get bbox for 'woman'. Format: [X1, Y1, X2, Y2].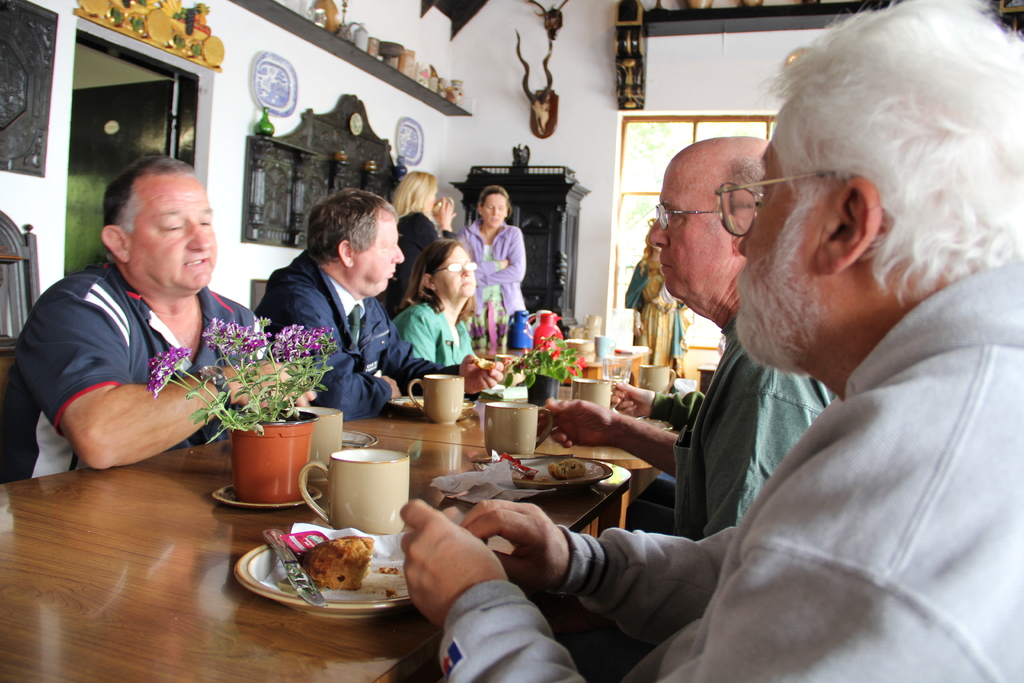
[390, 240, 493, 372].
